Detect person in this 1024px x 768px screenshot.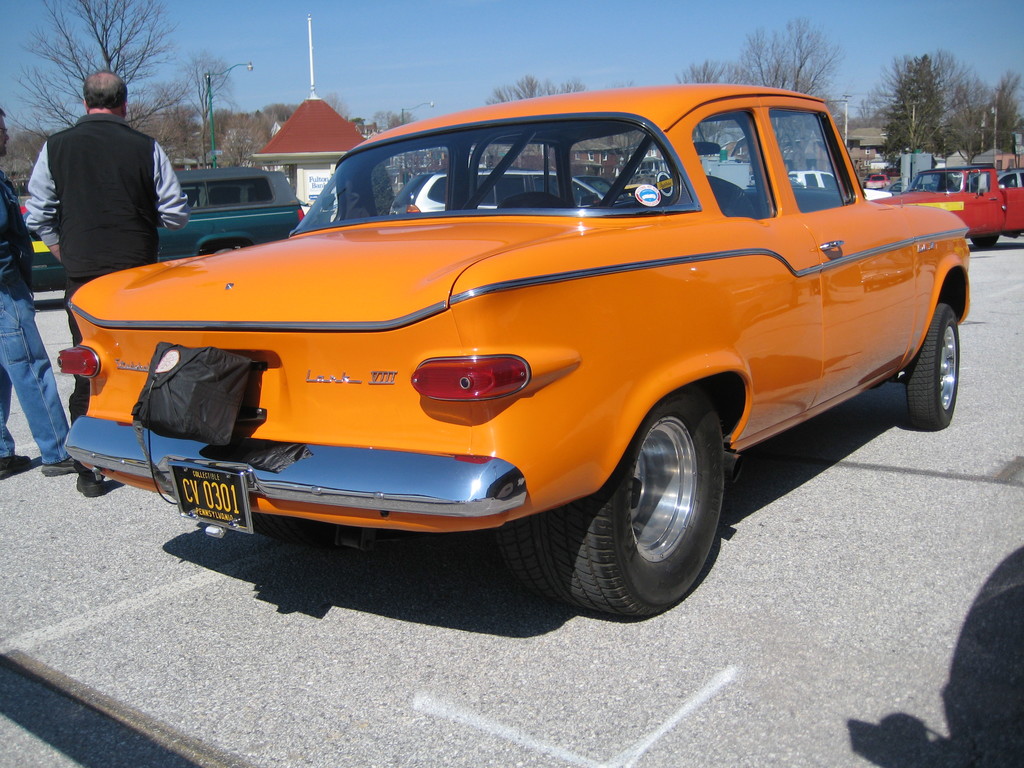
Detection: 28:67:191:499.
